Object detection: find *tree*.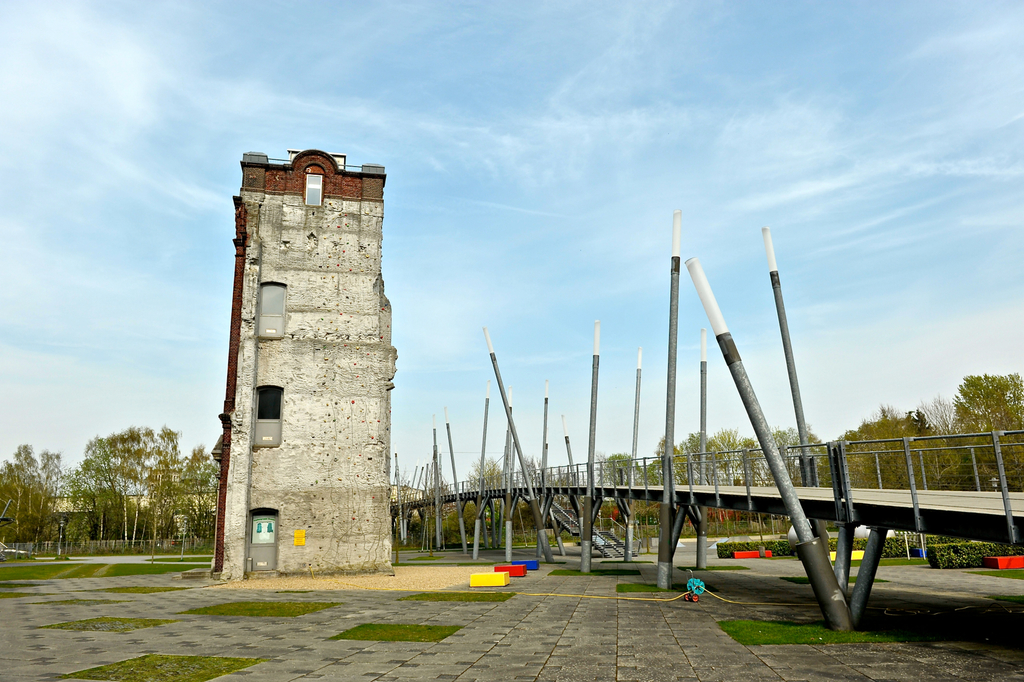
x1=944, y1=368, x2=1023, y2=492.
